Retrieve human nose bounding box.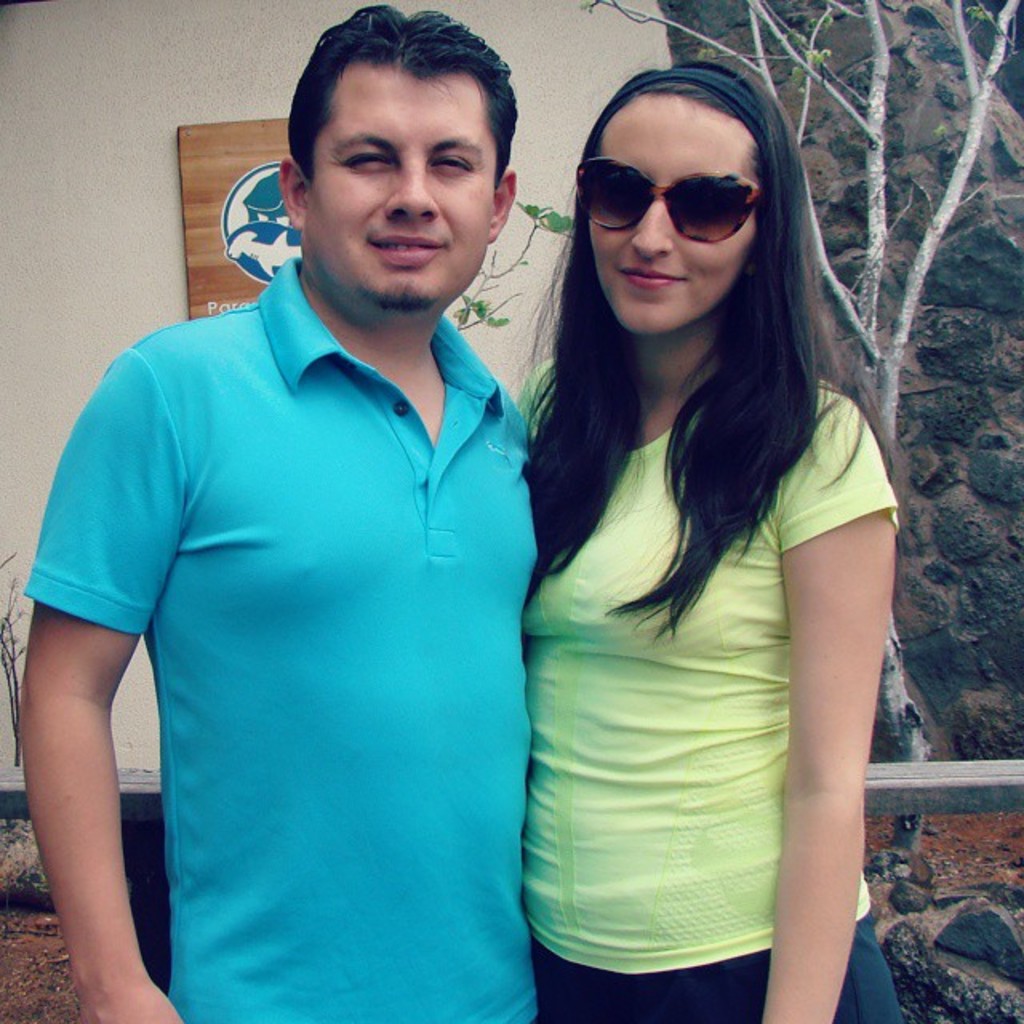
Bounding box: bbox=(629, 195, 677, 258).
